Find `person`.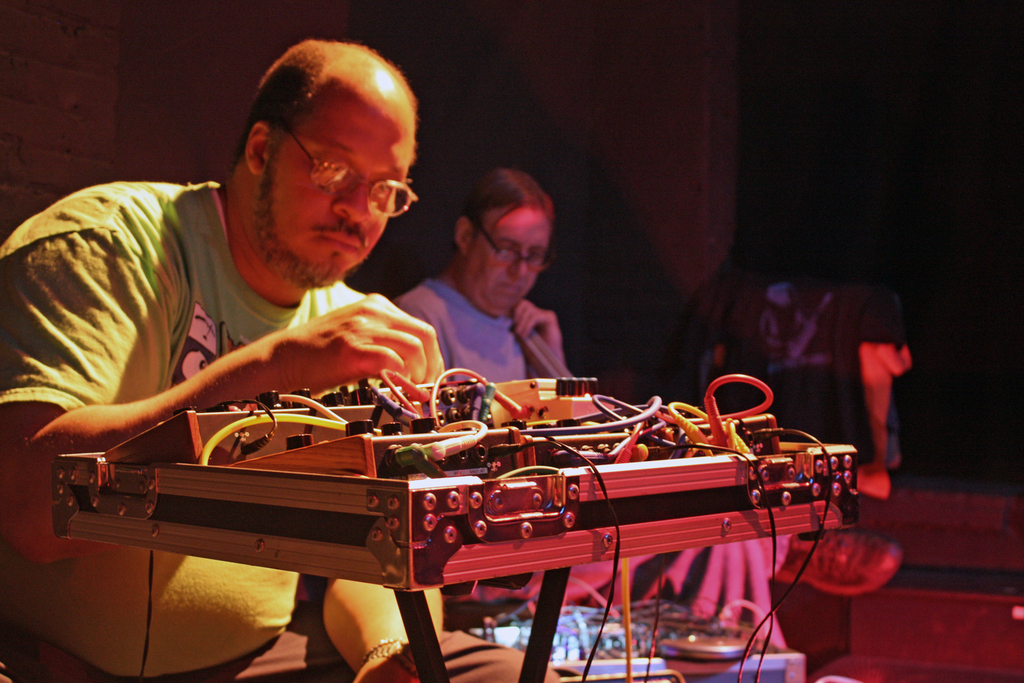
x1=397 y1=154 x2=568 y2=380.
